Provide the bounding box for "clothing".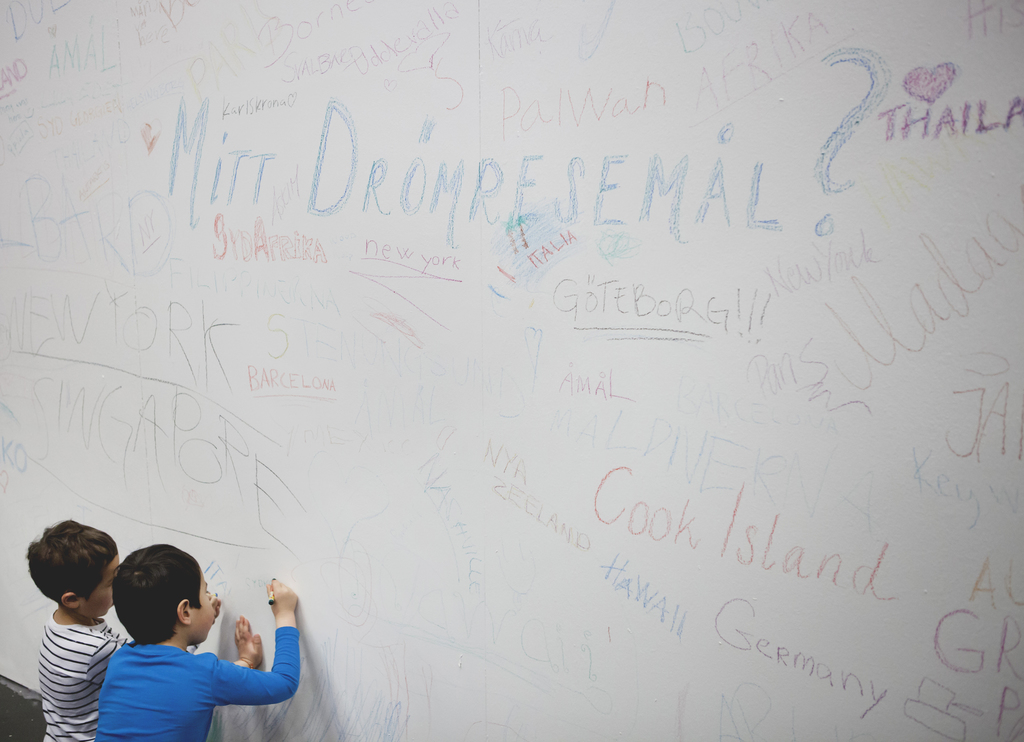
(x1=65, y1=613, x2=290, y2=731).
